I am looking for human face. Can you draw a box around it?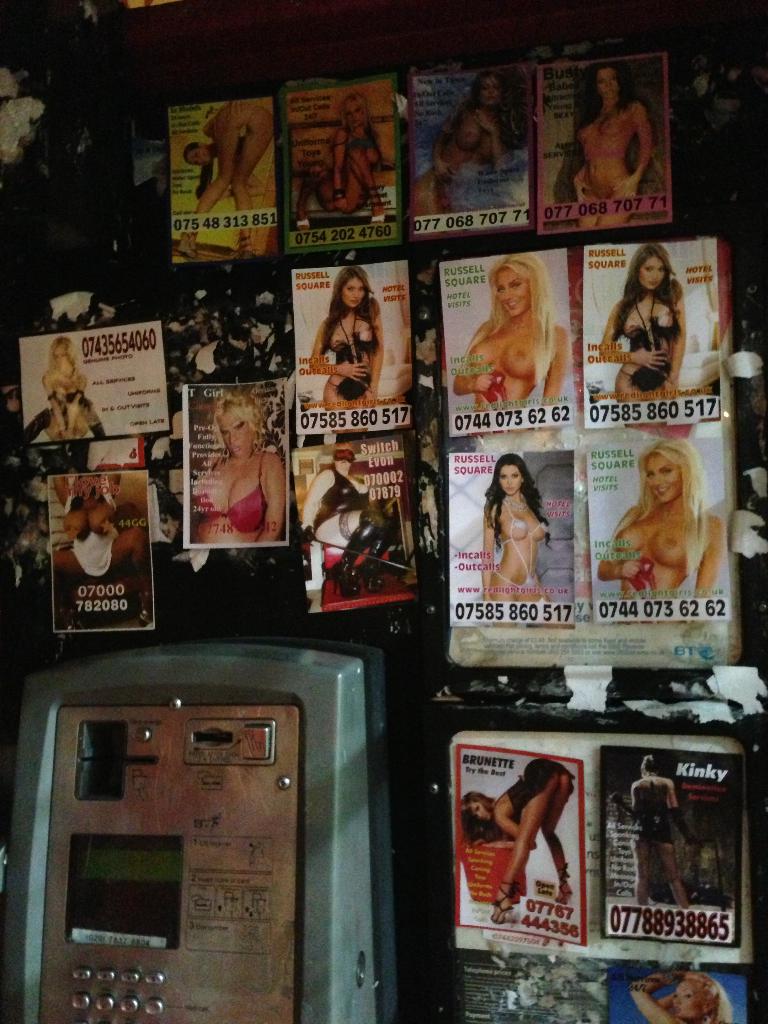
Sure, the bounding box is box(600, 65, 618, 99).
